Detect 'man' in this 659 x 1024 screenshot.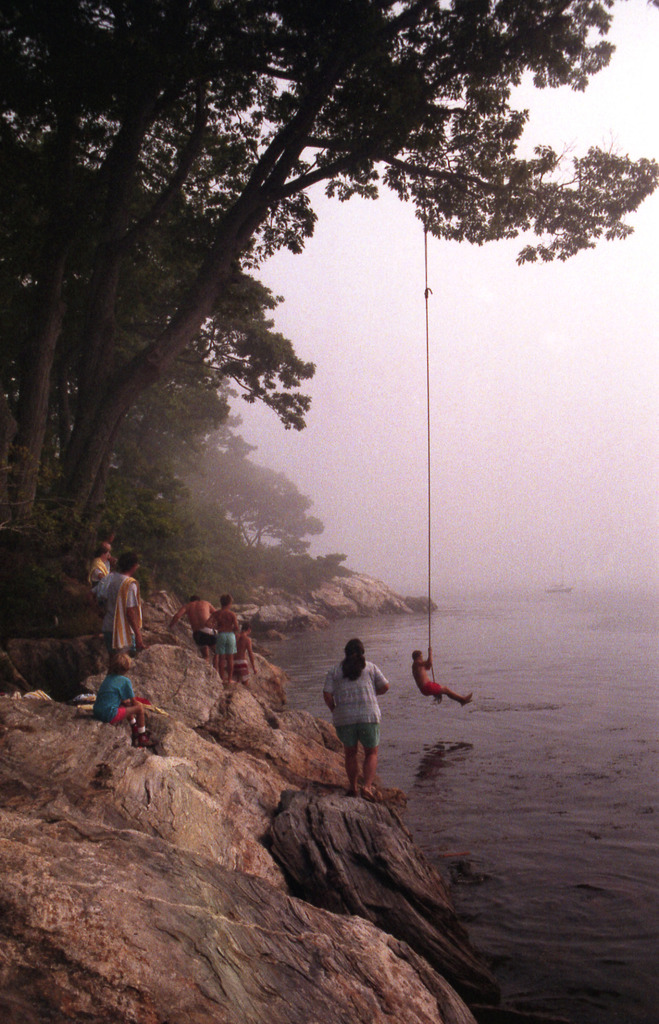
Detection: bbox(204, 592, 243, 687).
